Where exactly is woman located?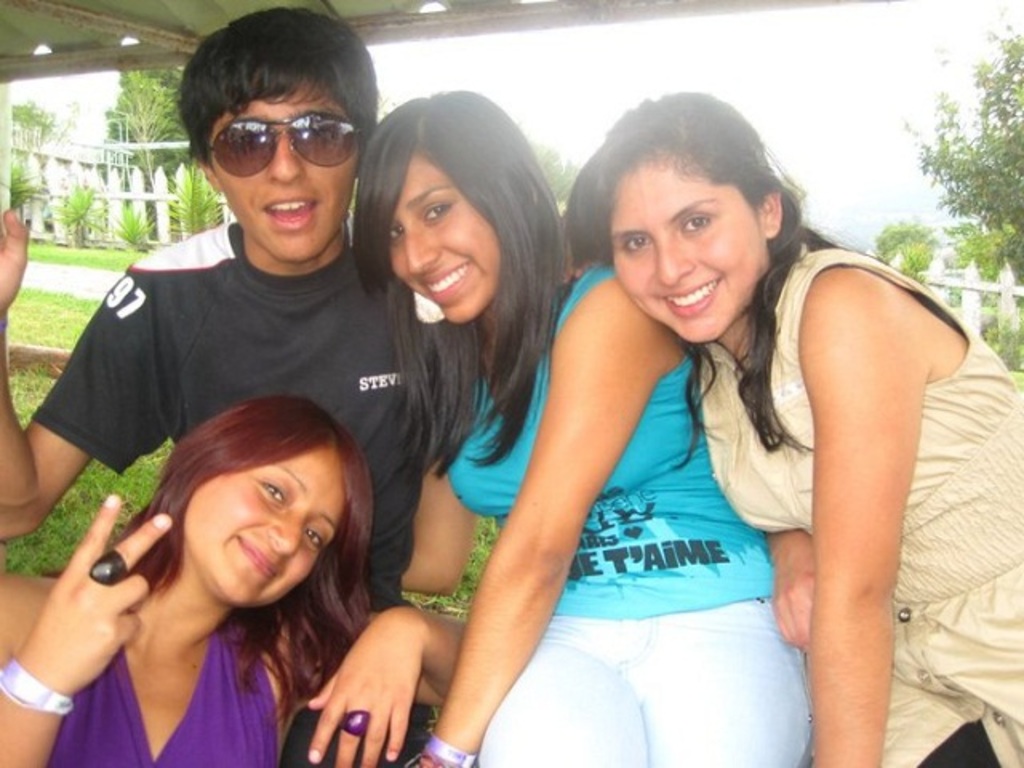
Its bounding box is 565, 86, 1022, 766.
